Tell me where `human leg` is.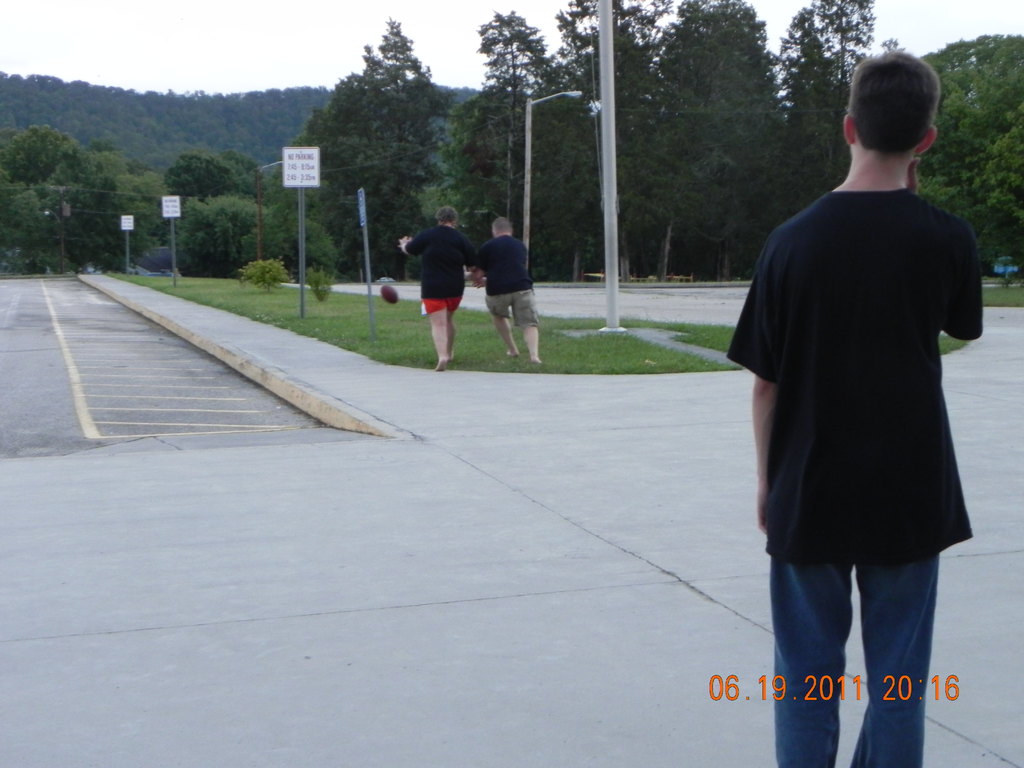
`human leg` is at box(768, 552, 855, 767).
